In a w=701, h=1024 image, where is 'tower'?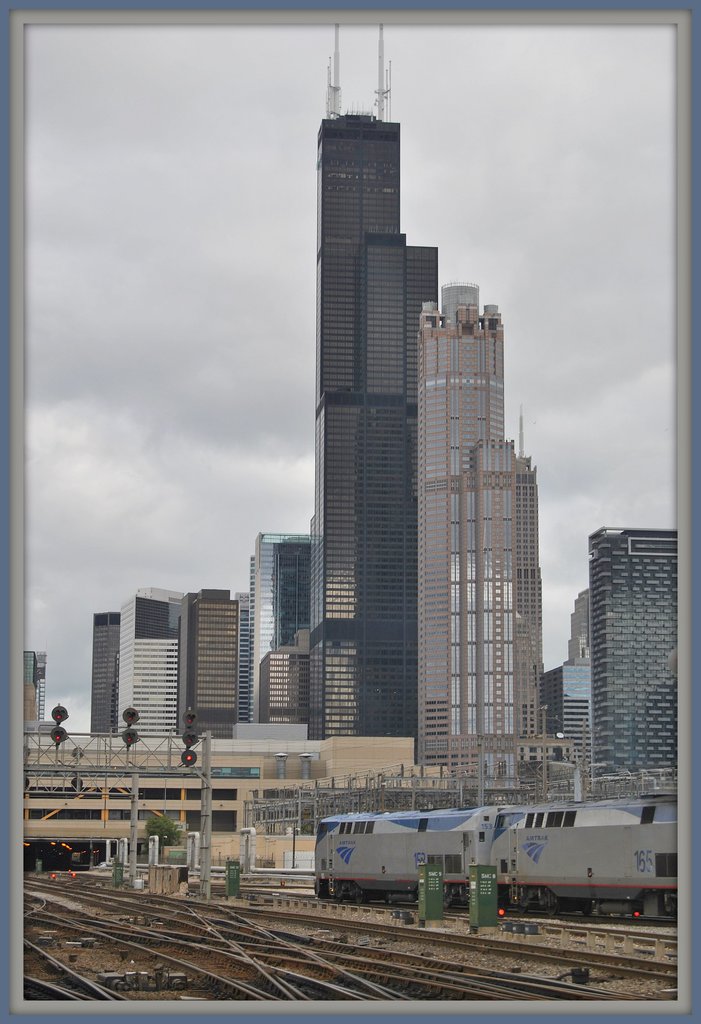
[87,608,122,736].
